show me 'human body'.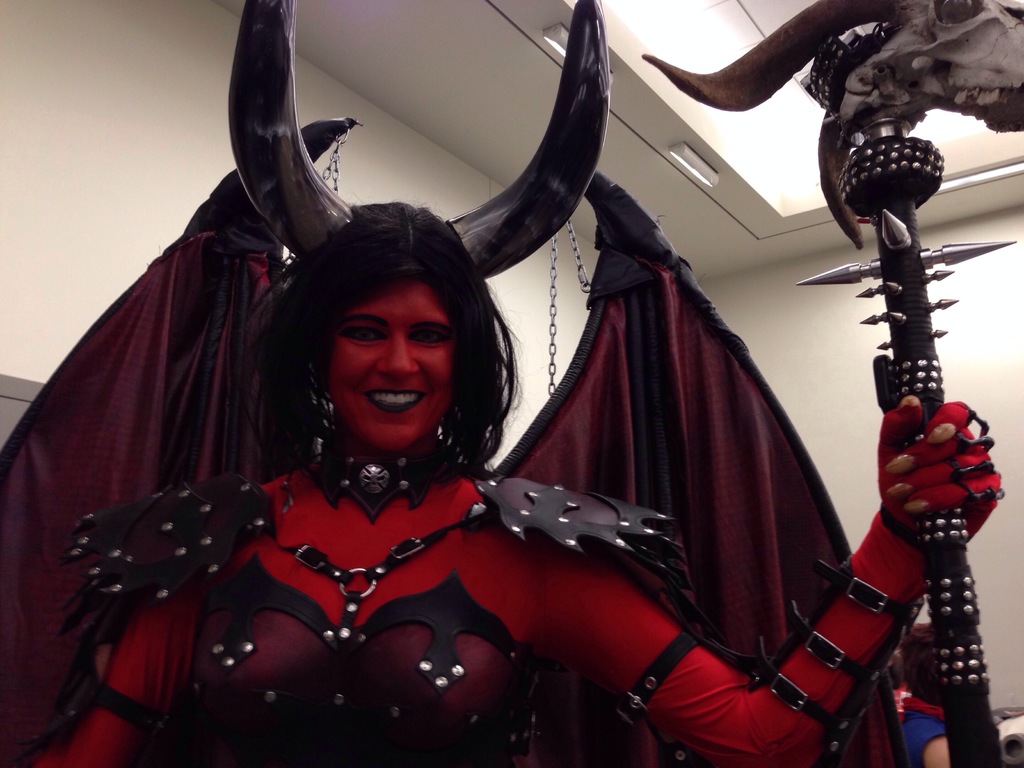
'human body' is here: box(22, 196, 1004, 767).
